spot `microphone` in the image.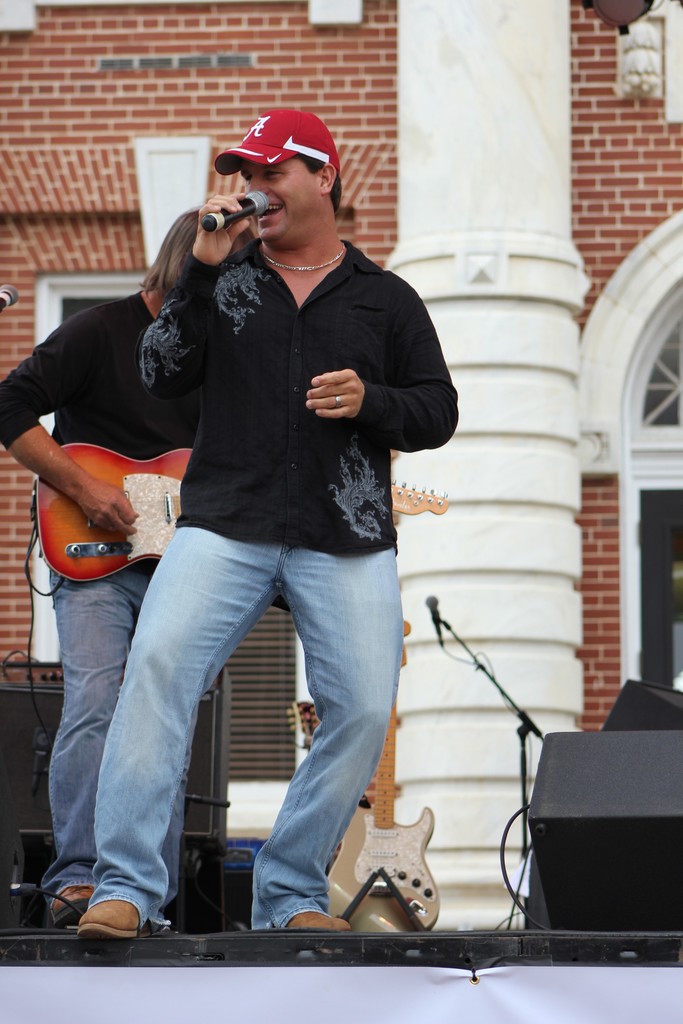
`microphone` found at 183:183:279:236.
